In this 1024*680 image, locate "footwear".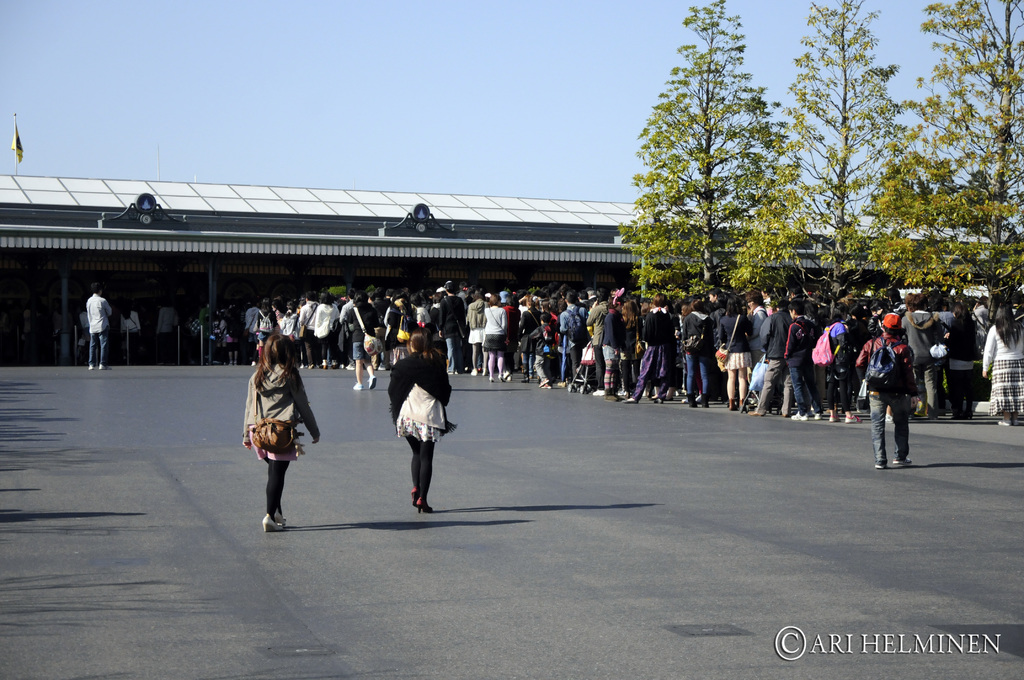
Bounding box: Rect(594, 387, 605, 396).
